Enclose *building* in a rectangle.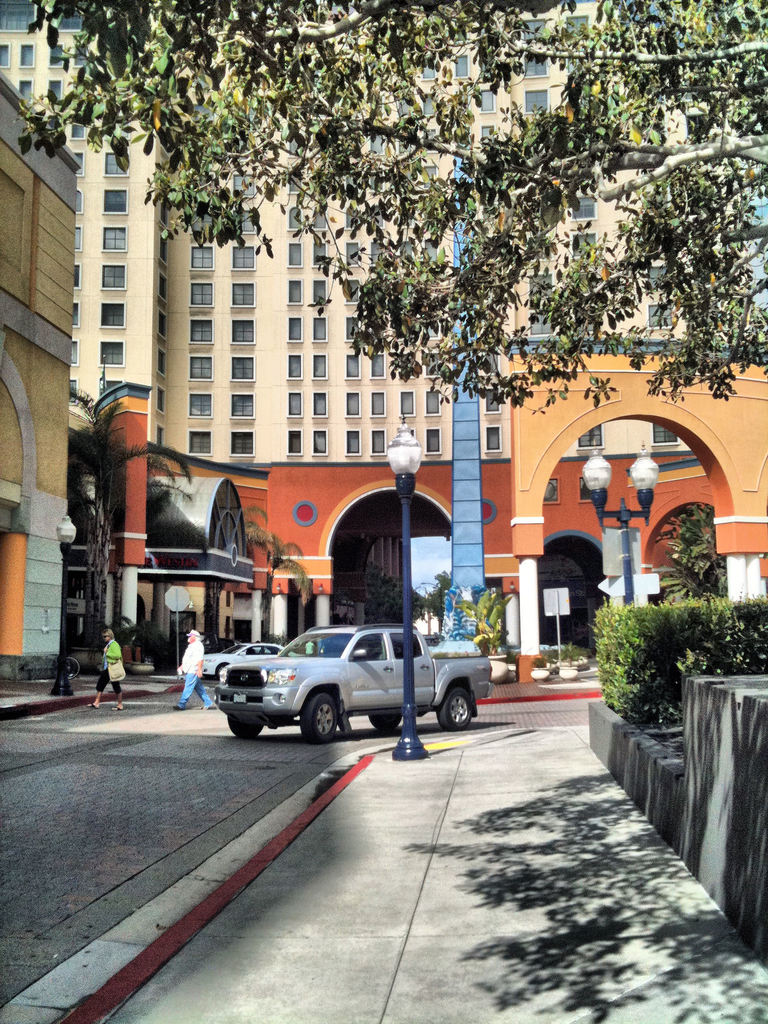
{"left": 0, "top": 69, "right": 83, "bottom": 694}.
